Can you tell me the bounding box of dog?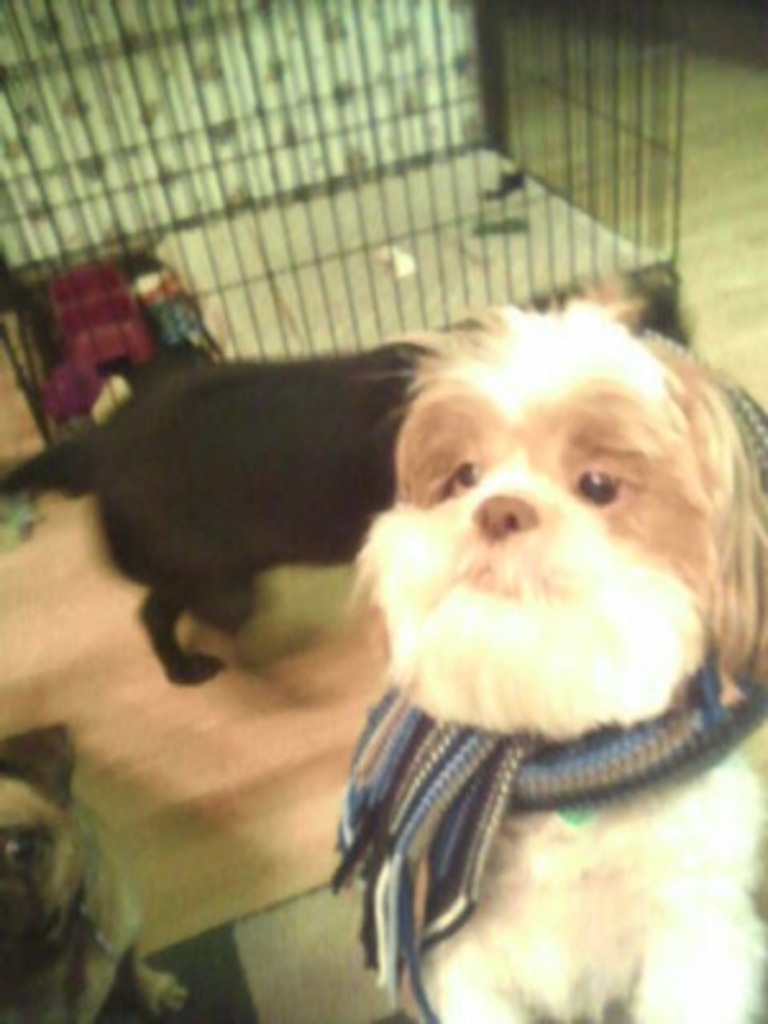
[left=0, top=251, right=691, bottom=686].
